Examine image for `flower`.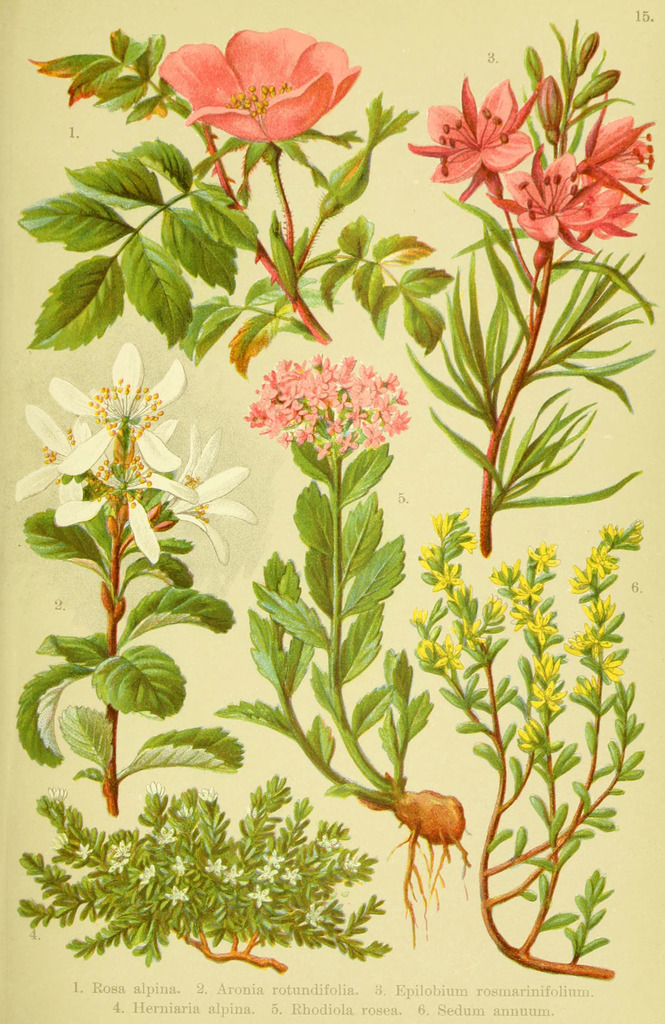
Examination result: bbox=(587, 99, 664, 218).
